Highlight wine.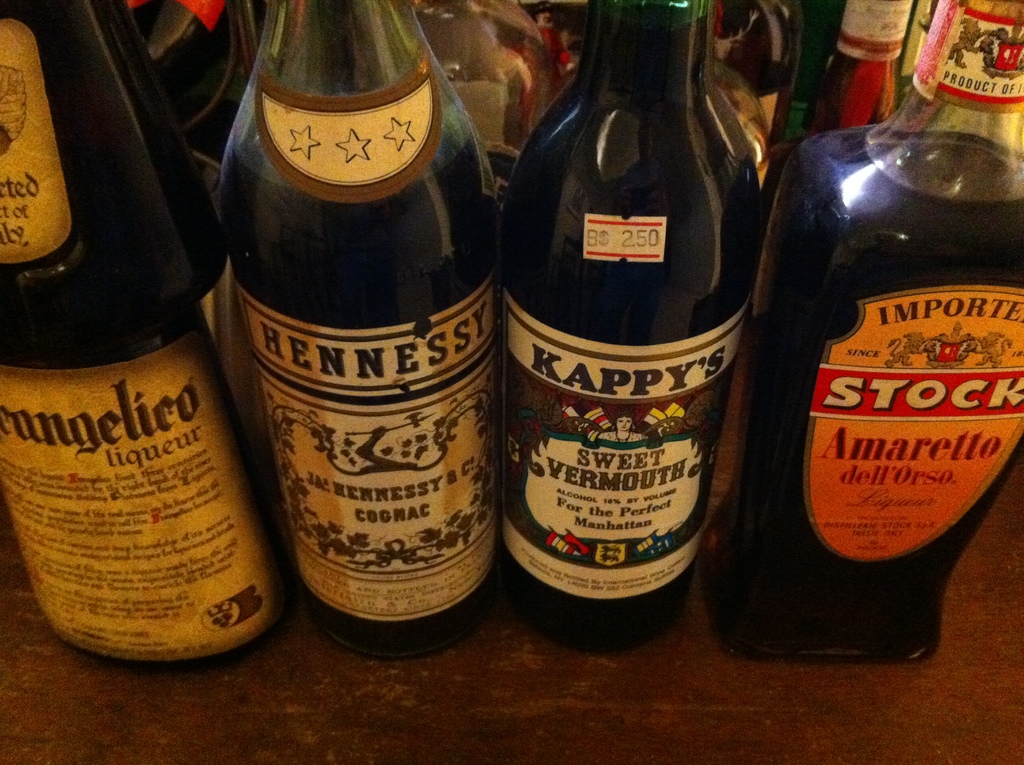
Highlighted region: x1=801, y1=0, x2=901, y2=141.
